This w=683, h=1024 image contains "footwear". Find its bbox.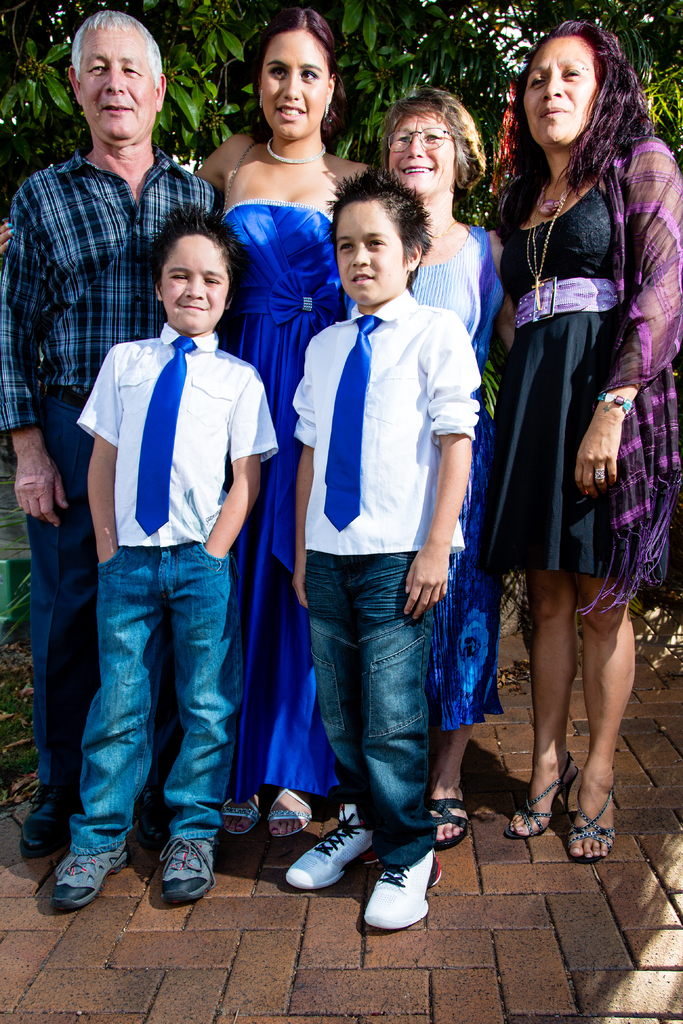
x1=53, y1=845, x2=133, y2=915.
